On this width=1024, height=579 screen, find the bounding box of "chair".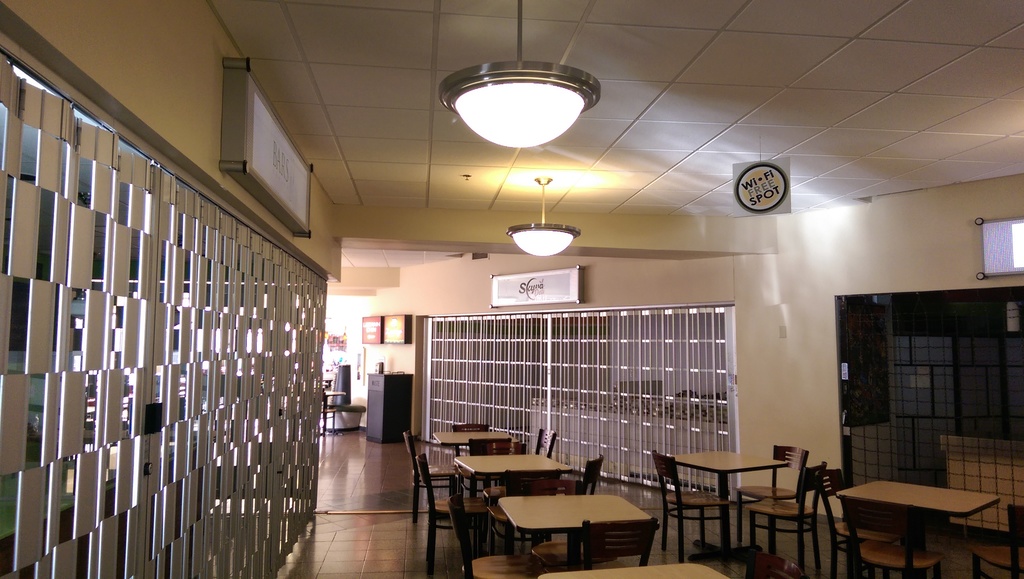
Bounding box: crop(478, 471, 562, 548).
